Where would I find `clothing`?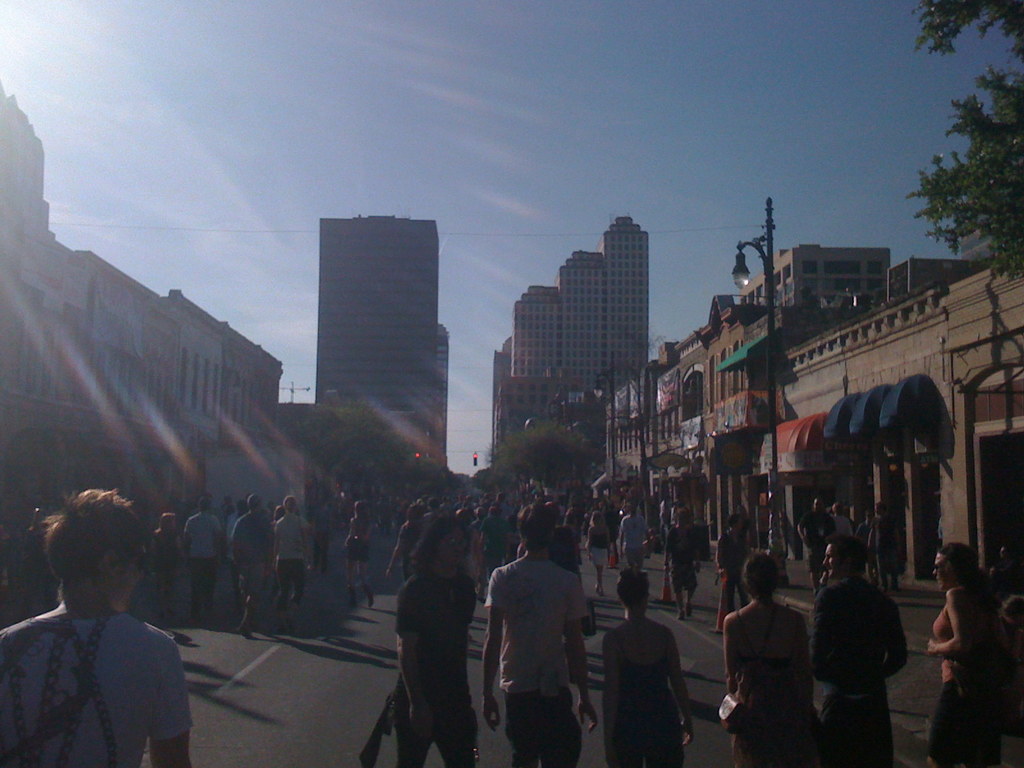
At <region>232, 515, 273, 599</region>.
